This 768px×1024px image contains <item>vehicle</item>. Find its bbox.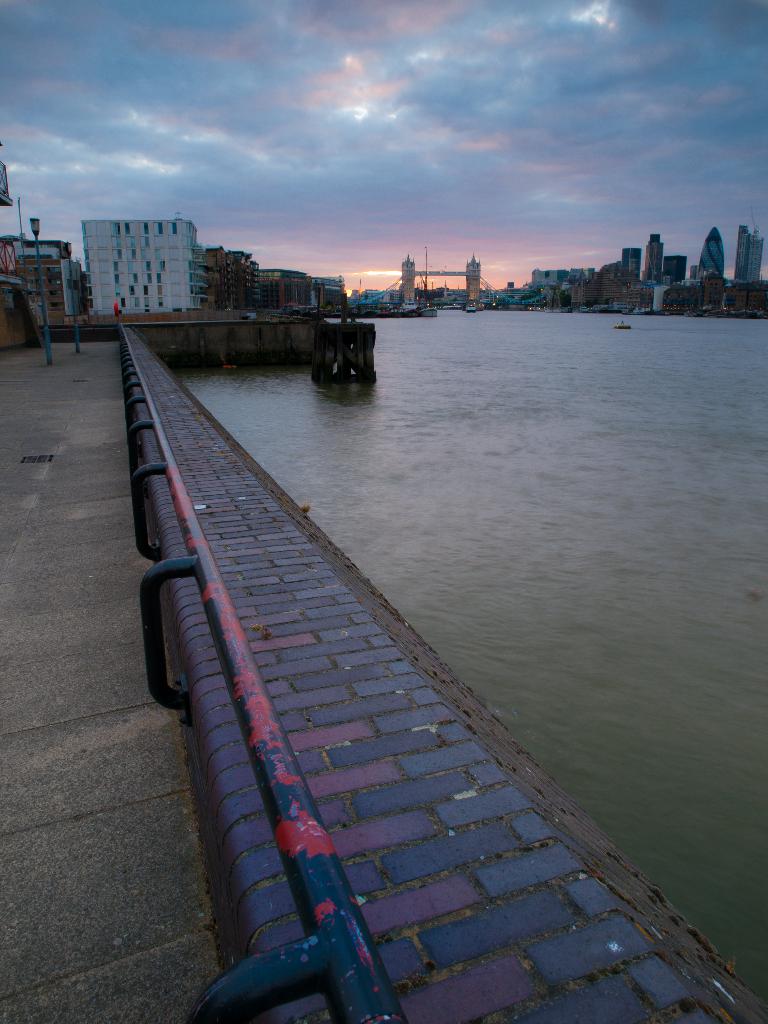
{"x1": 417, "y1": 305, "x2": 440, "y2": 318}.
